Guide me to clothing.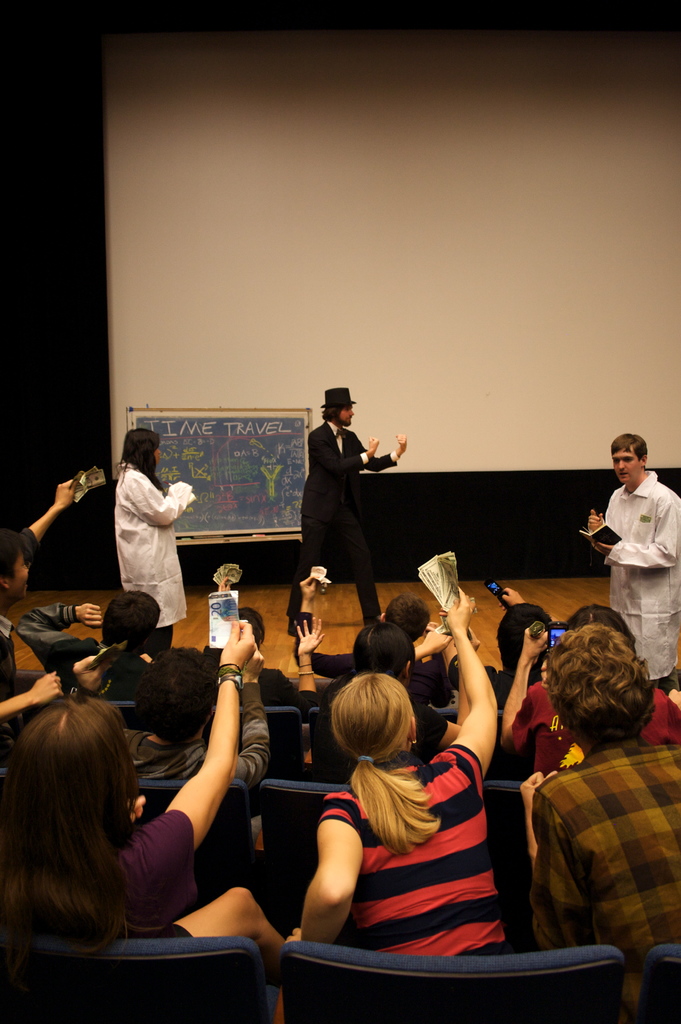
Guidance: BBox(528, 741, 680, 1012).
